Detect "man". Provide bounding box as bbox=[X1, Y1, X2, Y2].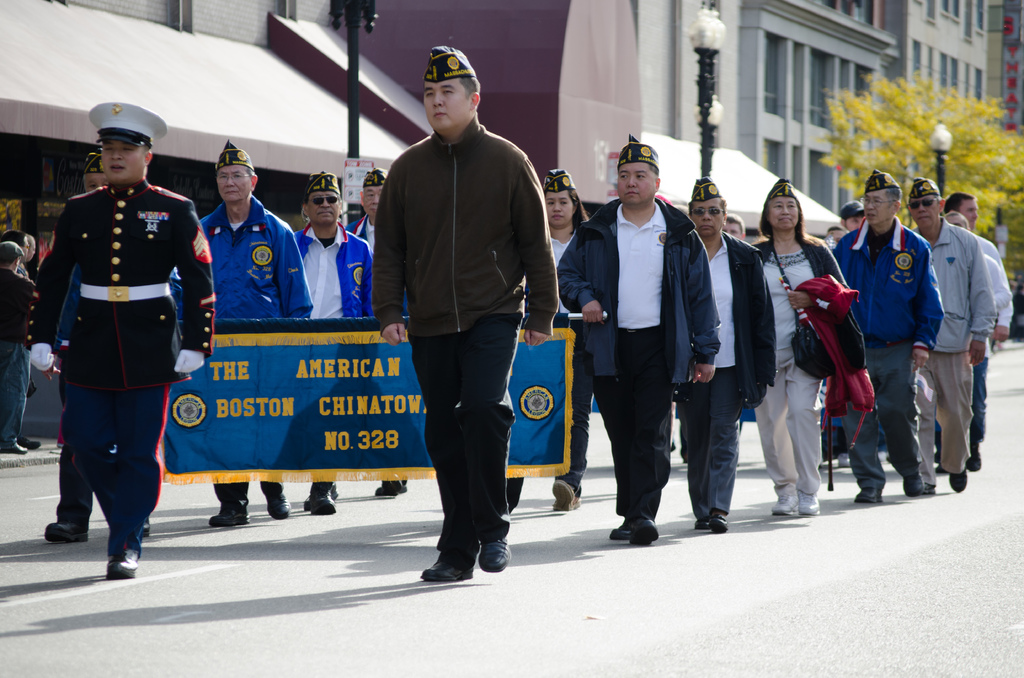
bbox=[369, 42, 561, 579].
